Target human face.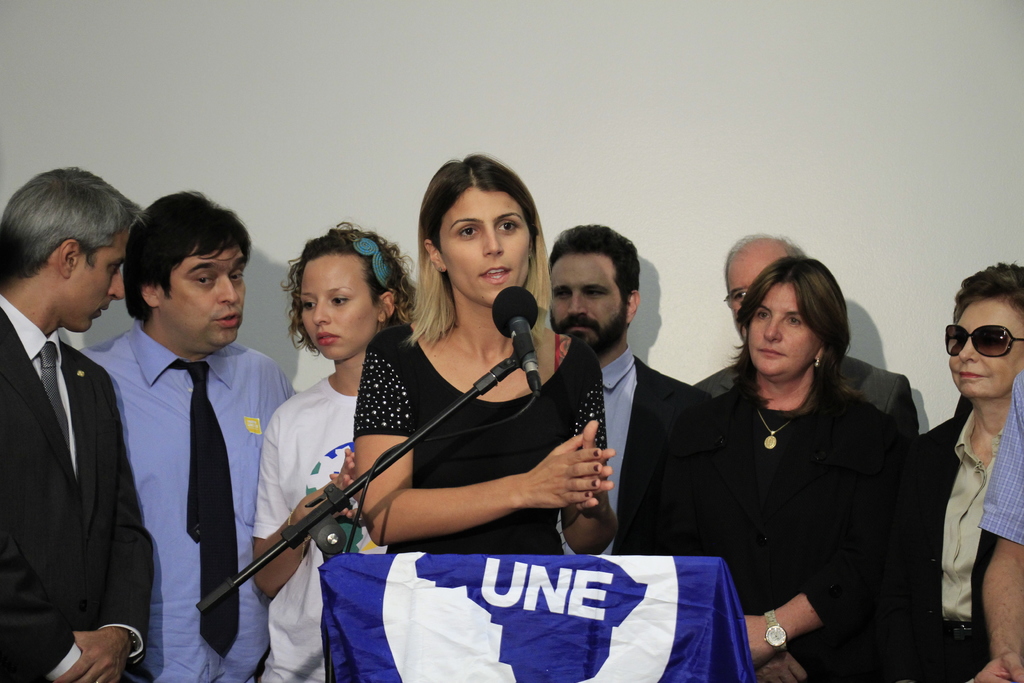
Target region: left=550, top=257, right=628, bottom=352.
